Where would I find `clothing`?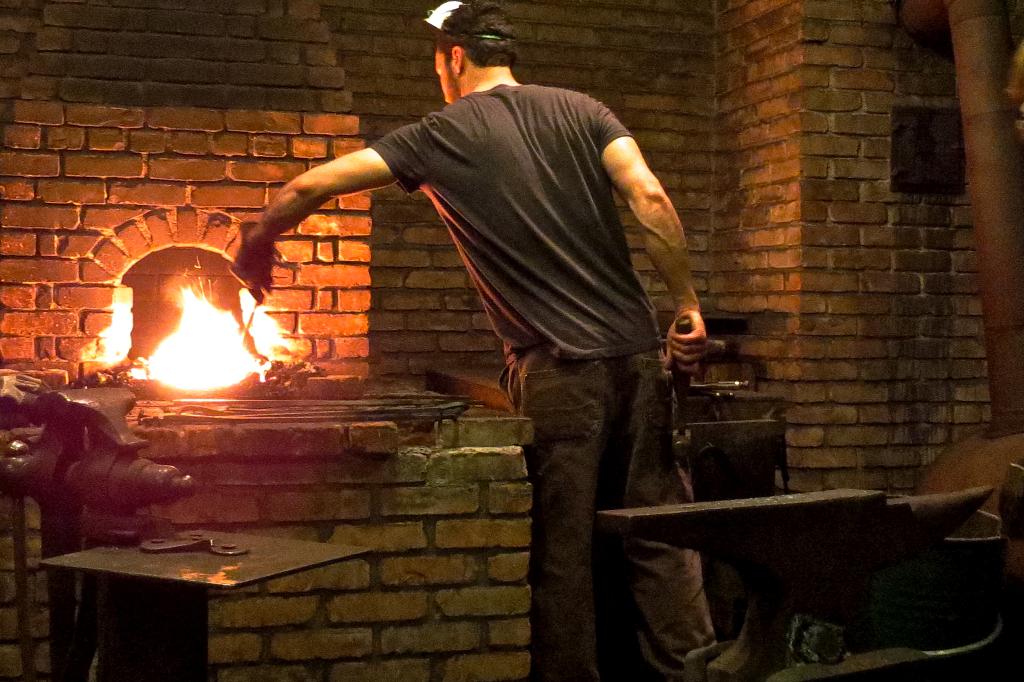
At <bbox>305, 29, 690, 549</bbox>.
